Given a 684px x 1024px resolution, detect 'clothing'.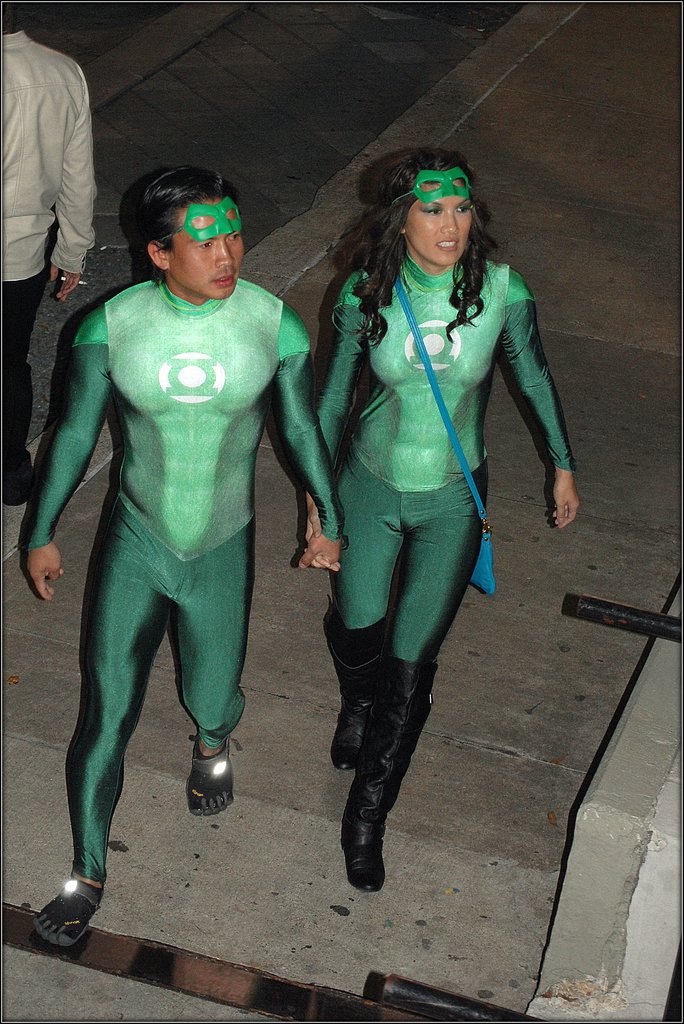
(298,246,580,678).
